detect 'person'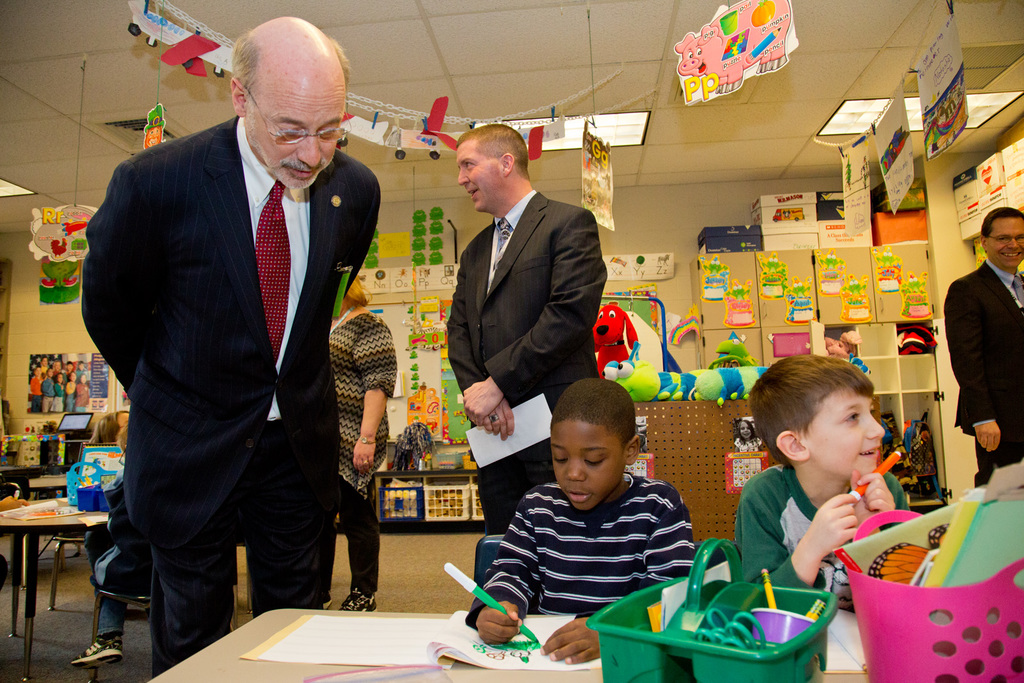
(x1=464, y1=378, x2=696, y2=666)
